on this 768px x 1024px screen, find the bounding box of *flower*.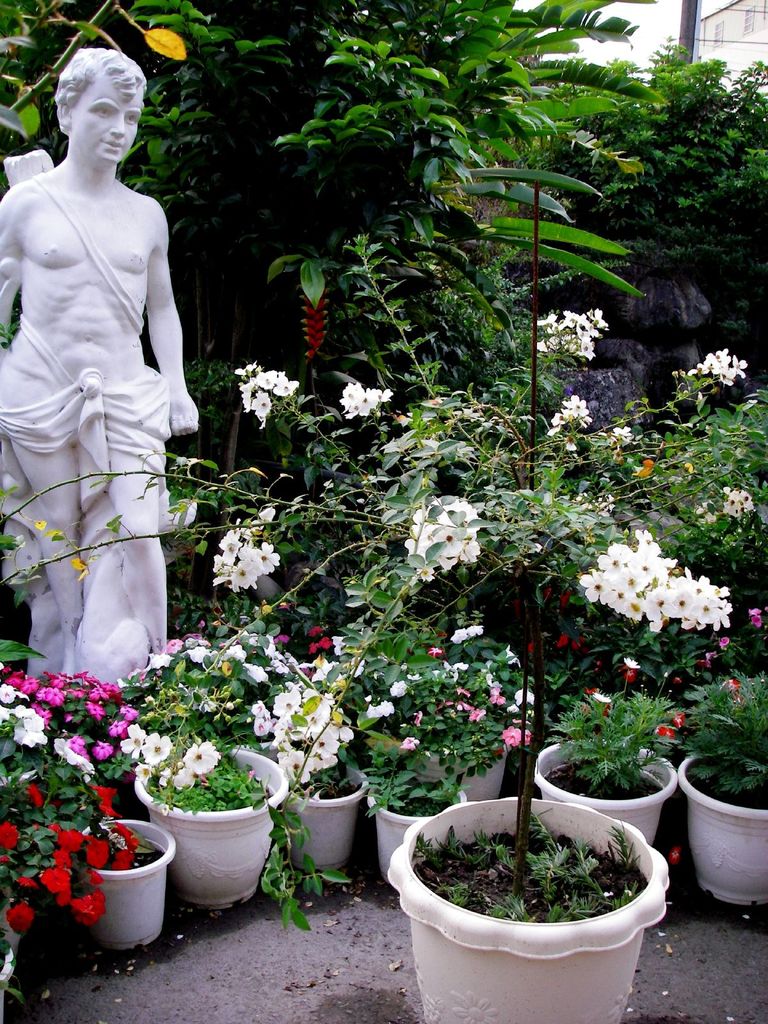
Bounding box: 611 424 634 442.
